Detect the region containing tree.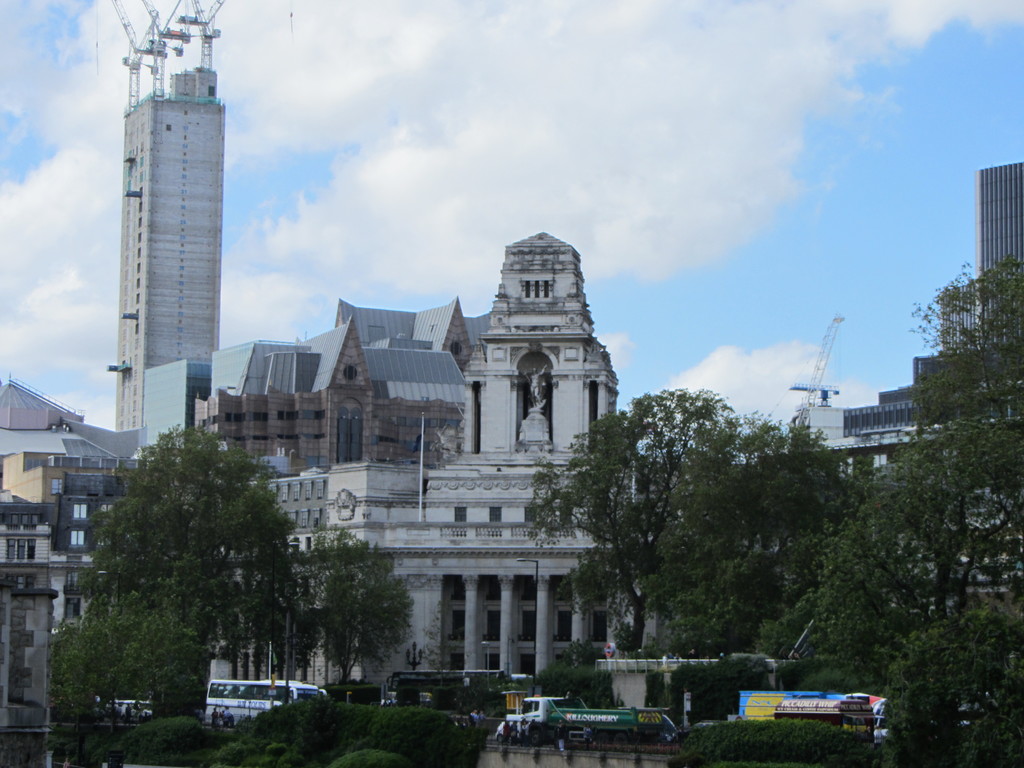
(47,611,193,708).
